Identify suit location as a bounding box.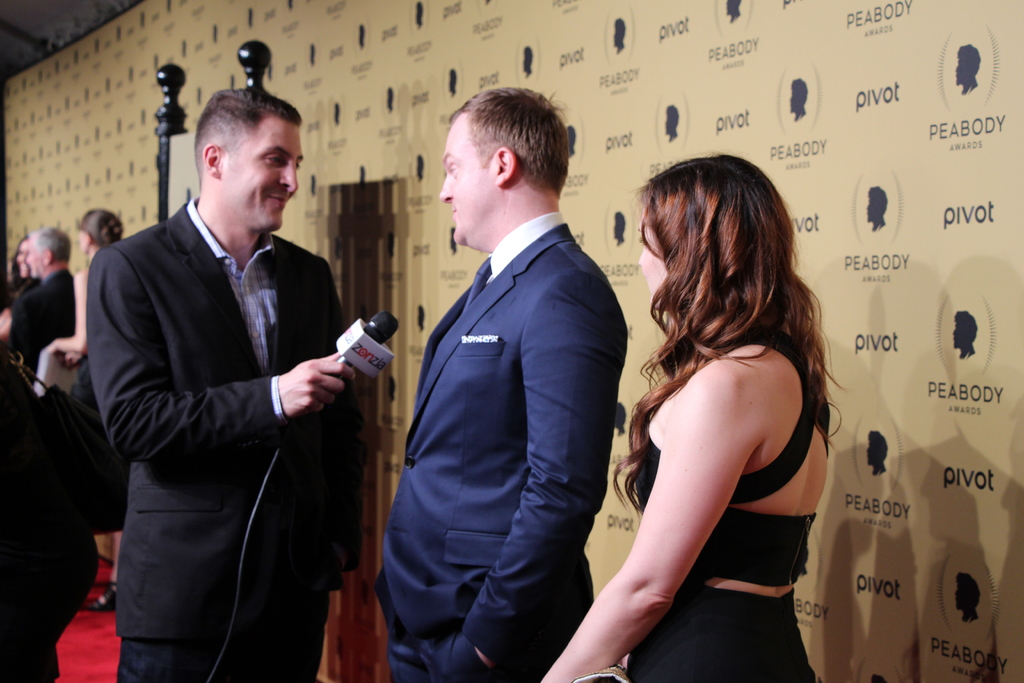
85/195/365/677.
